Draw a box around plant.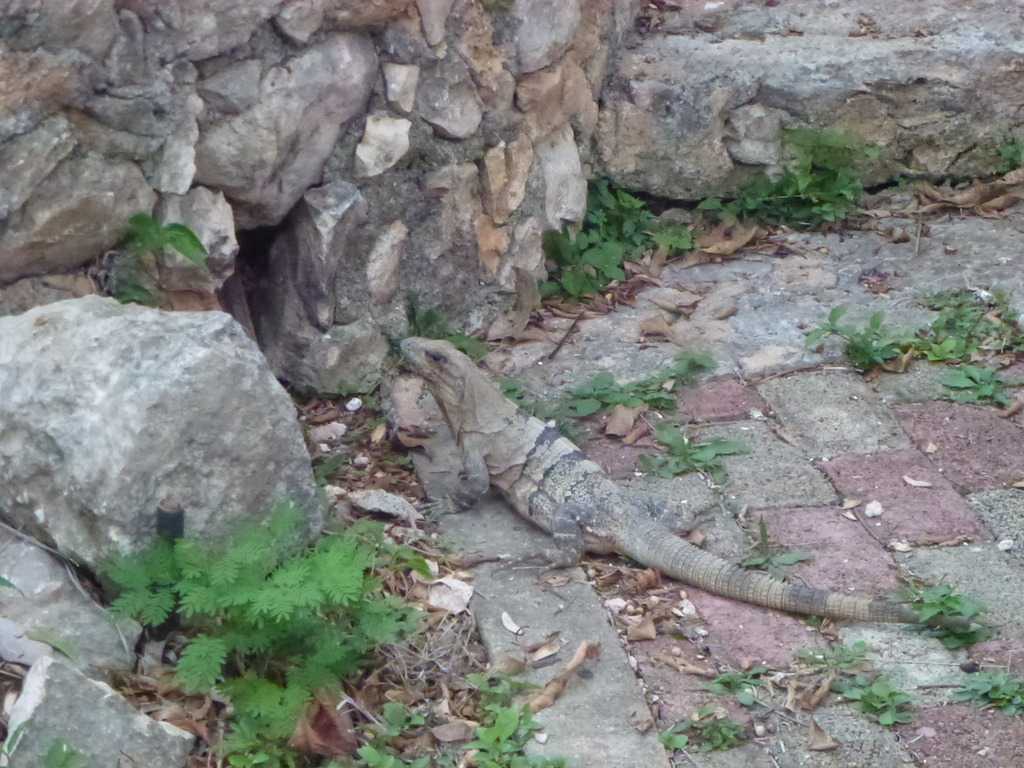
(338,387,359,400).
